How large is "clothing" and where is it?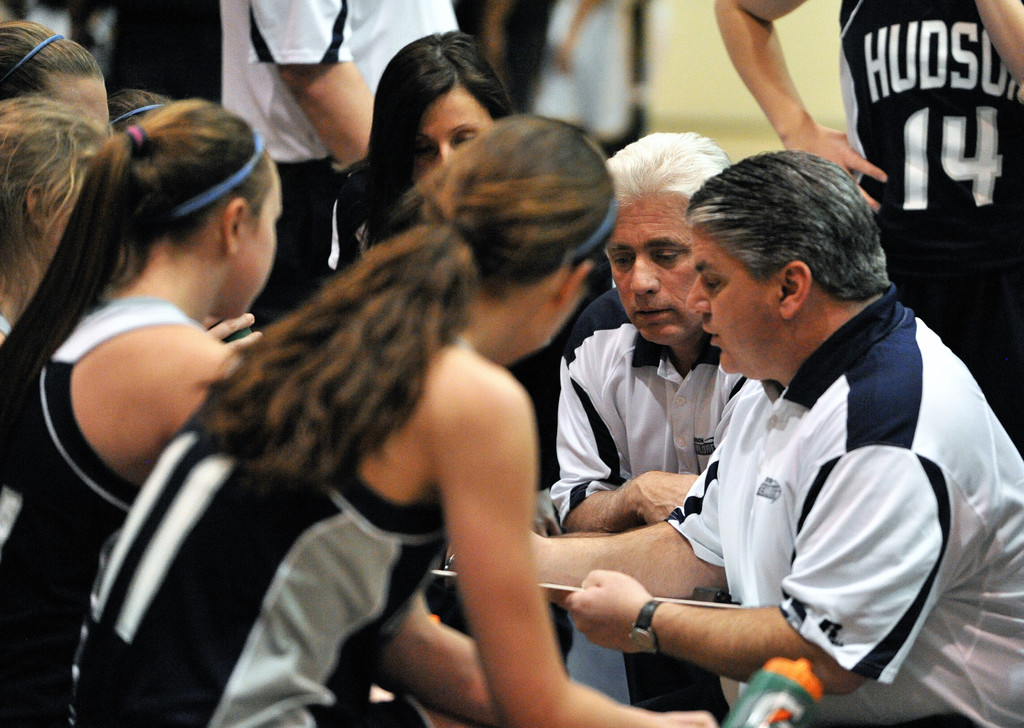
Bounding box: (836, 0, 1023, 430).
